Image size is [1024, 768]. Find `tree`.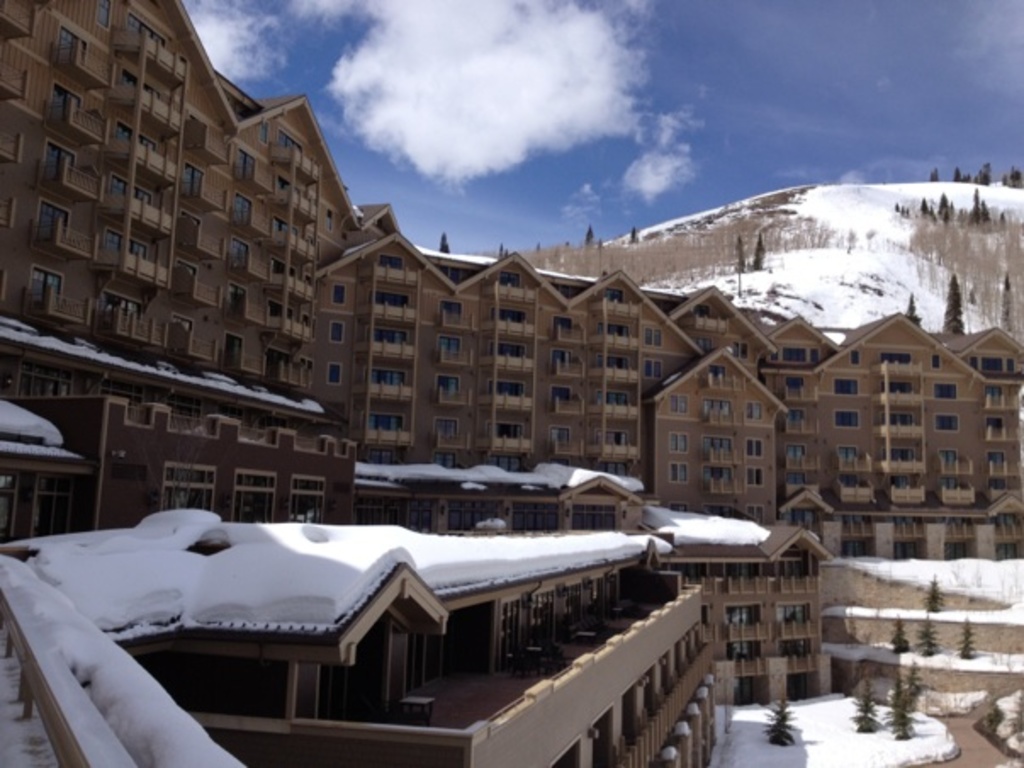
[x1=854, y1=685, x2=878, y2=737].
